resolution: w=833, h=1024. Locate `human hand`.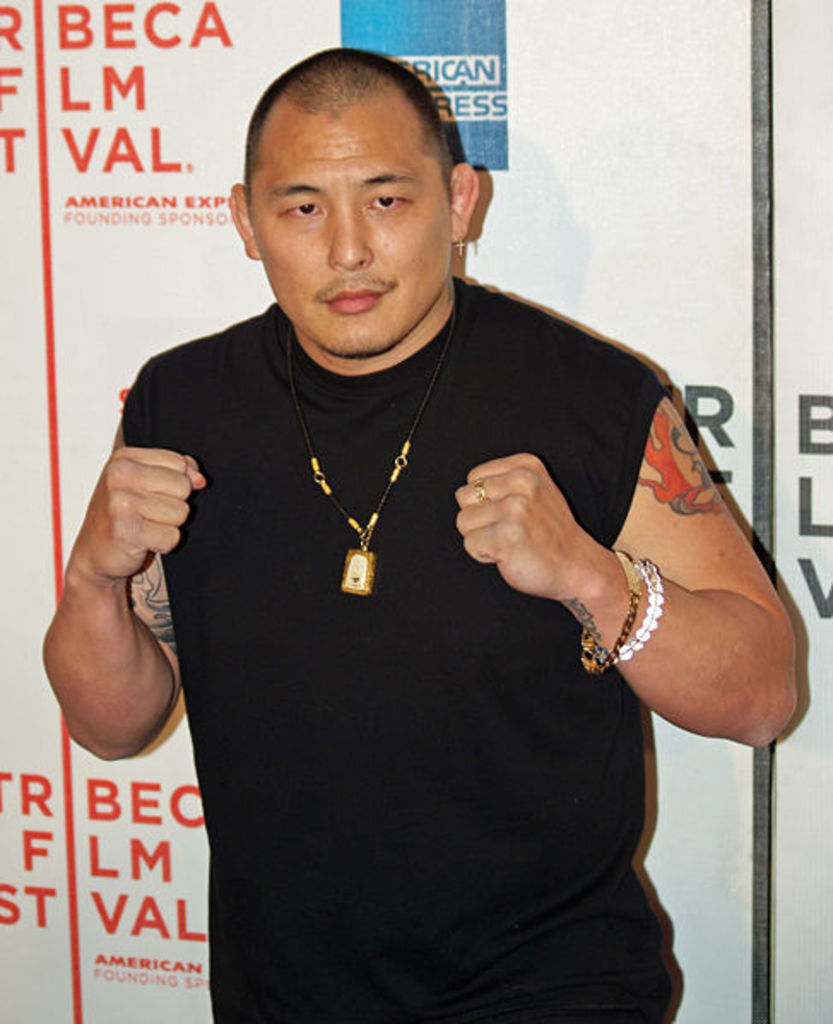
<box>77,444,216,595</box>.
